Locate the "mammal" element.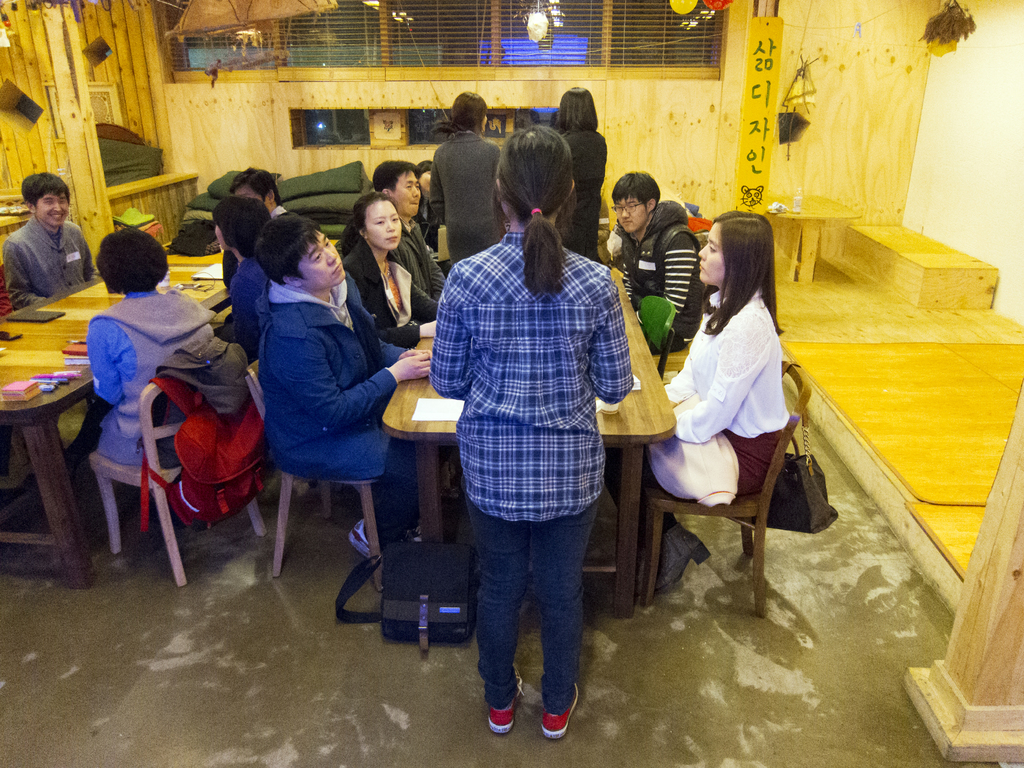
Element bbox: <bbox>0, 264, 13, 499</bbox>.
